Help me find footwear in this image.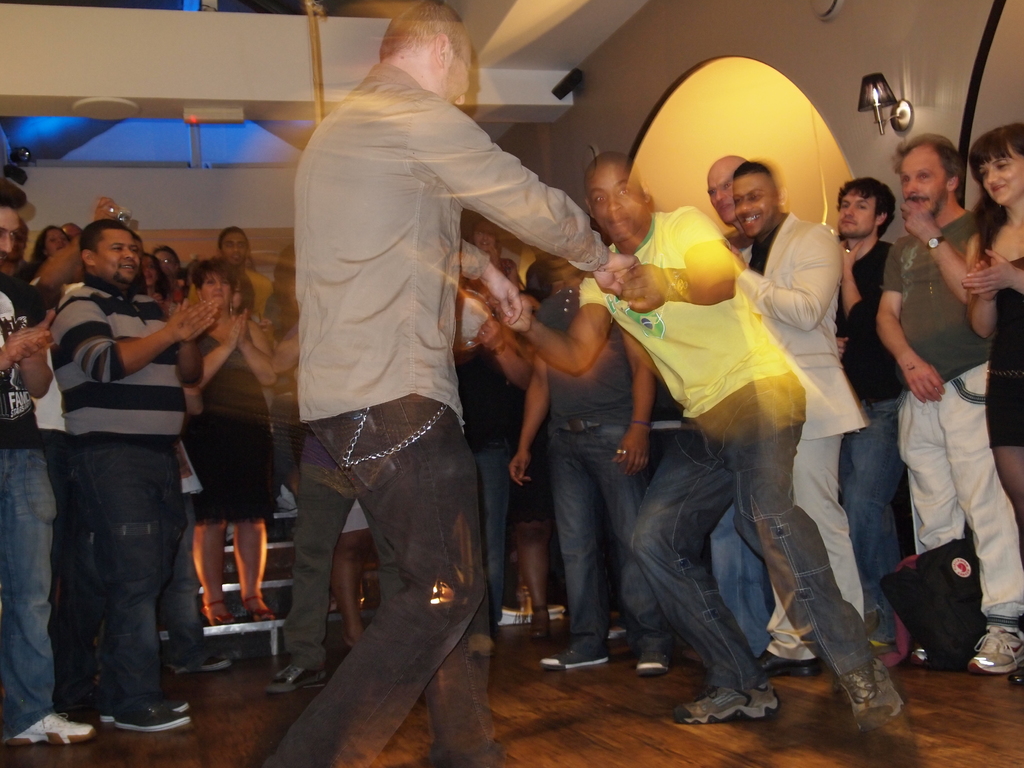
Found it: [452, 742, 522, 764].
